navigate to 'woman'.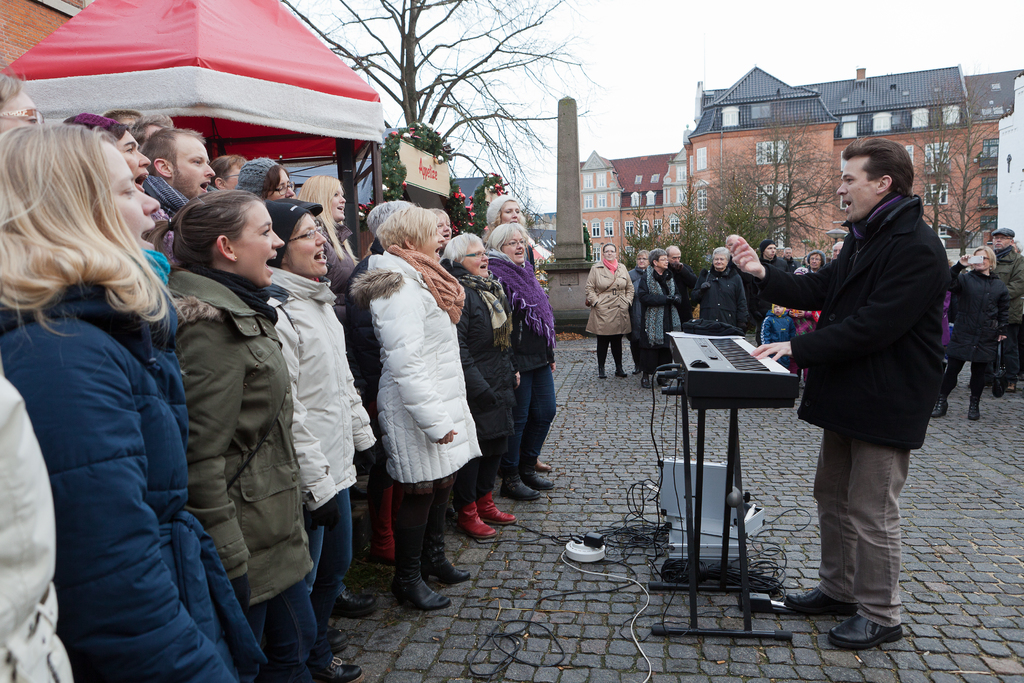
Navigation target: (left=636, top=245, right=684, bottom=379).
